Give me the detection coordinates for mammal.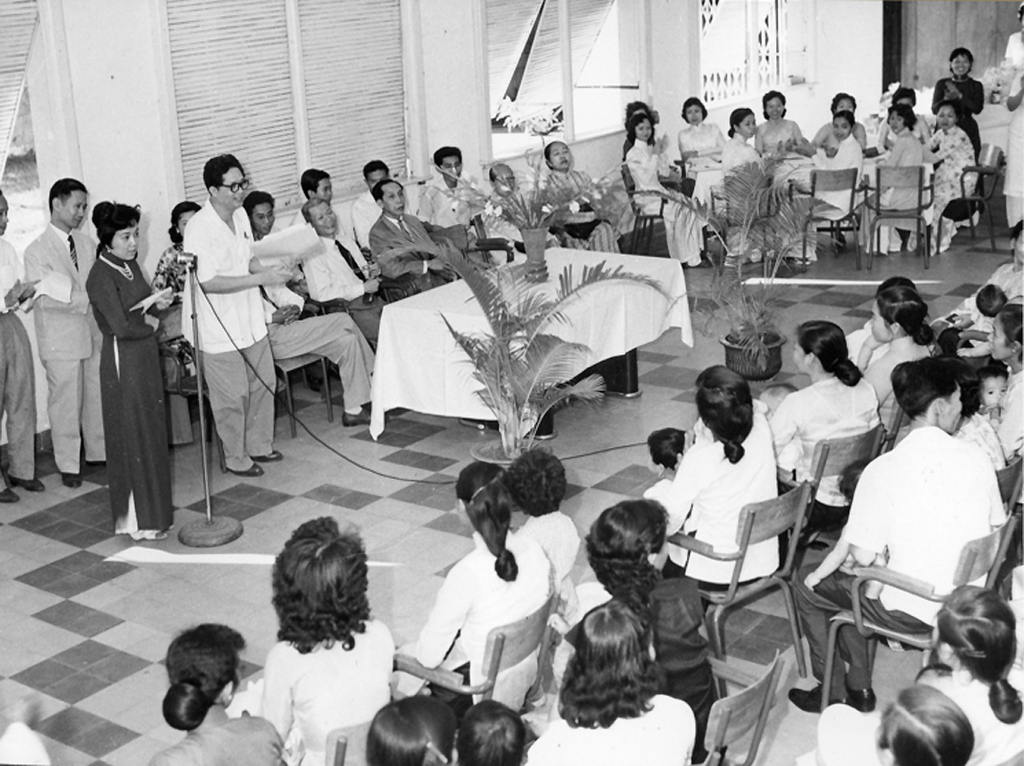
[720,102,784,265].
